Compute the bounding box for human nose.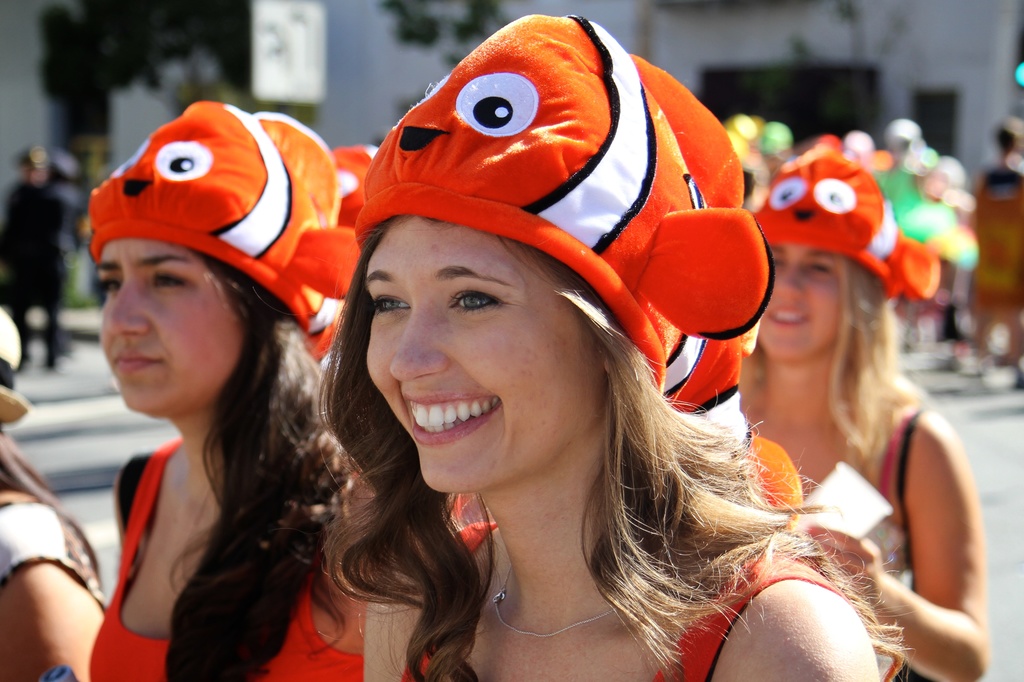
x1=383, y1=293, x2=449, y2=386.
